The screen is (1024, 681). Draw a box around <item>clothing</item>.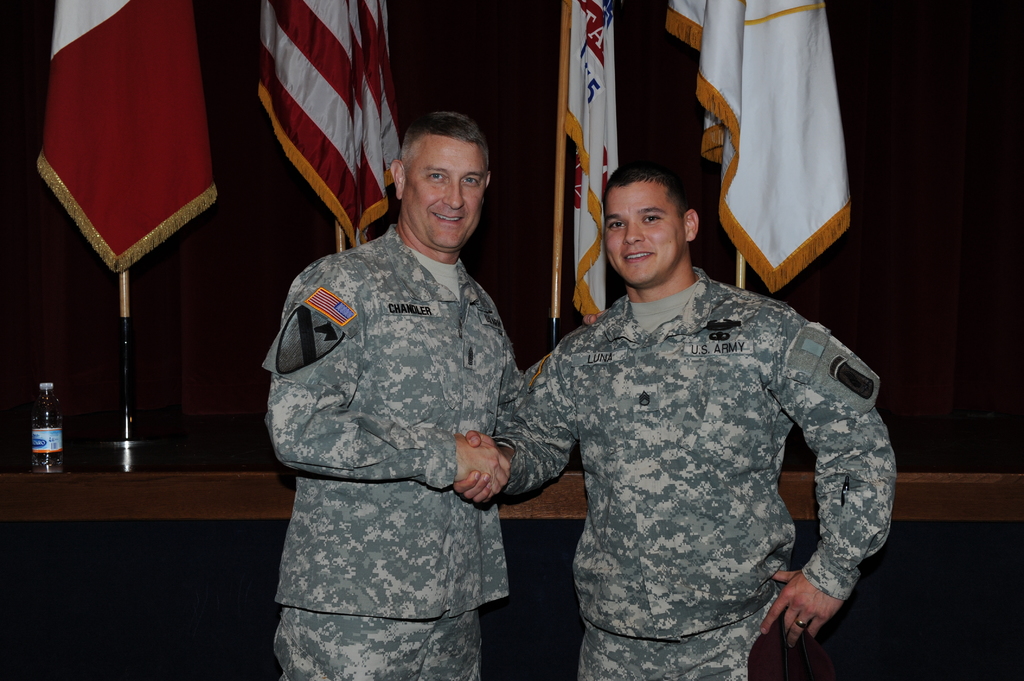
<region>258, 226, 529, 680</region>.
